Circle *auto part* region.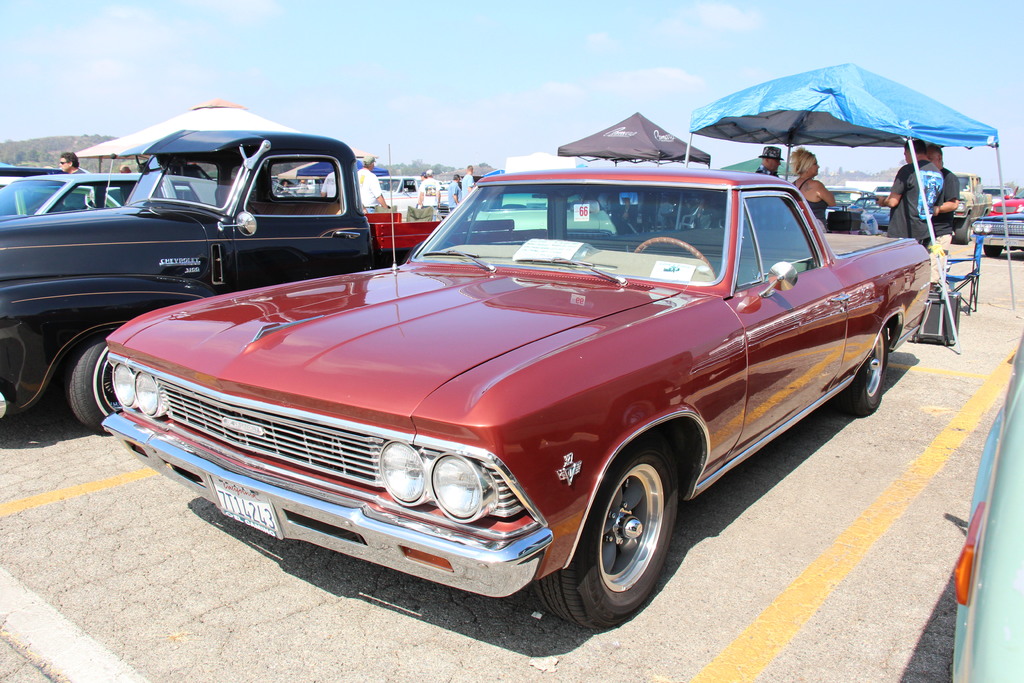
Region: box(954, 498, 986, 603).
